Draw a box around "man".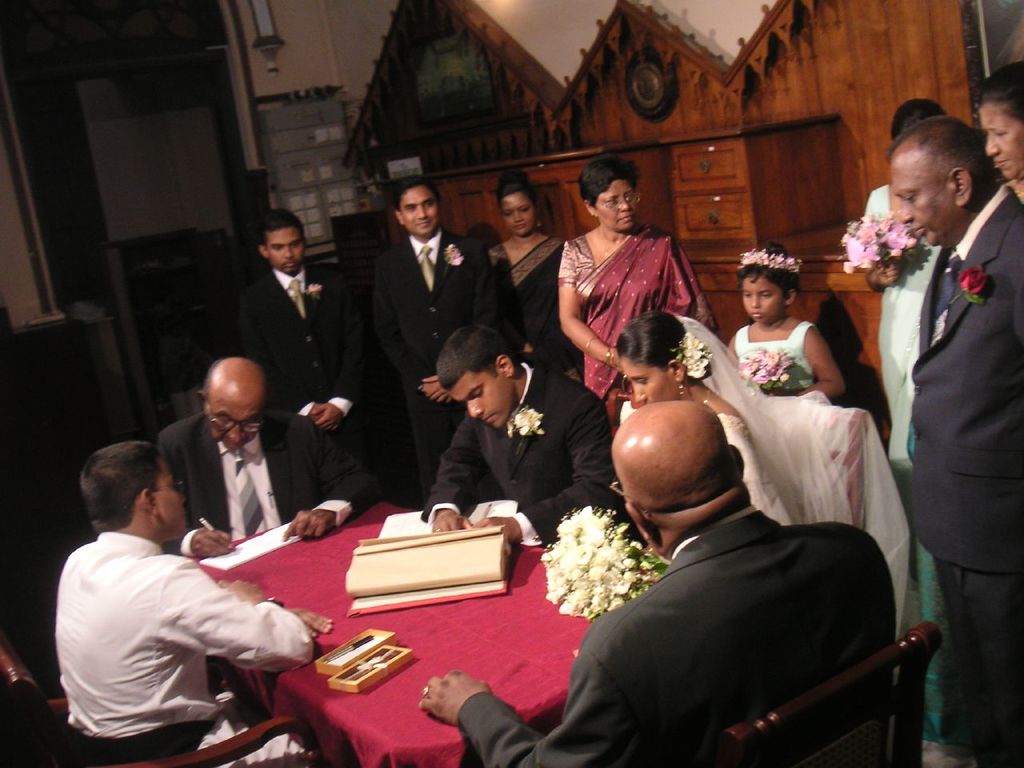
[415,320,615,551].
